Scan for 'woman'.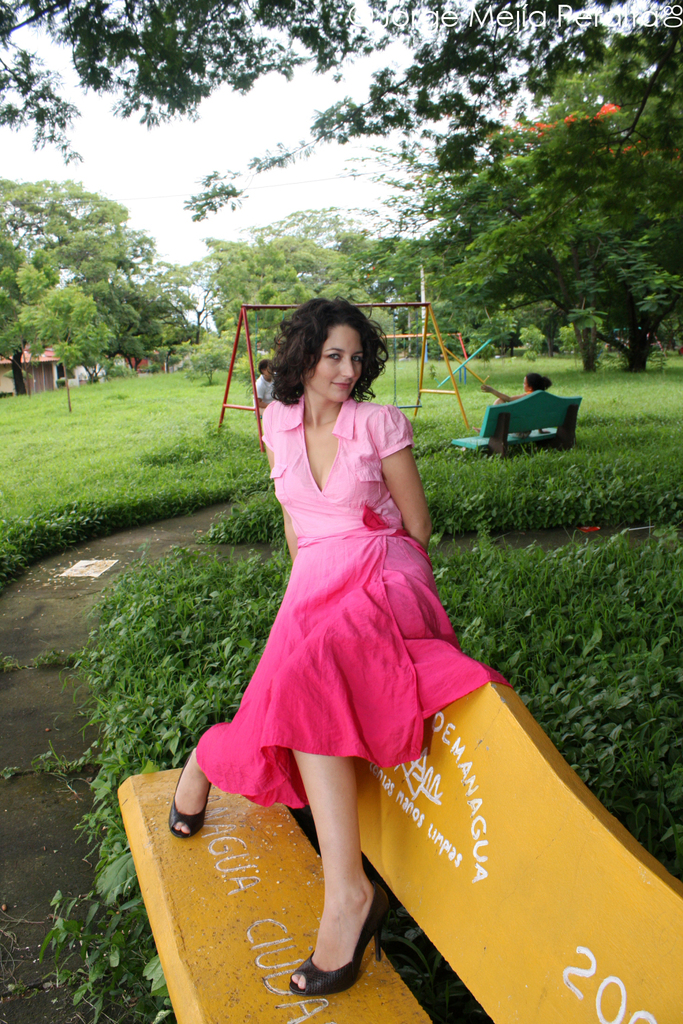
Scan result: (473,369,553,433).
